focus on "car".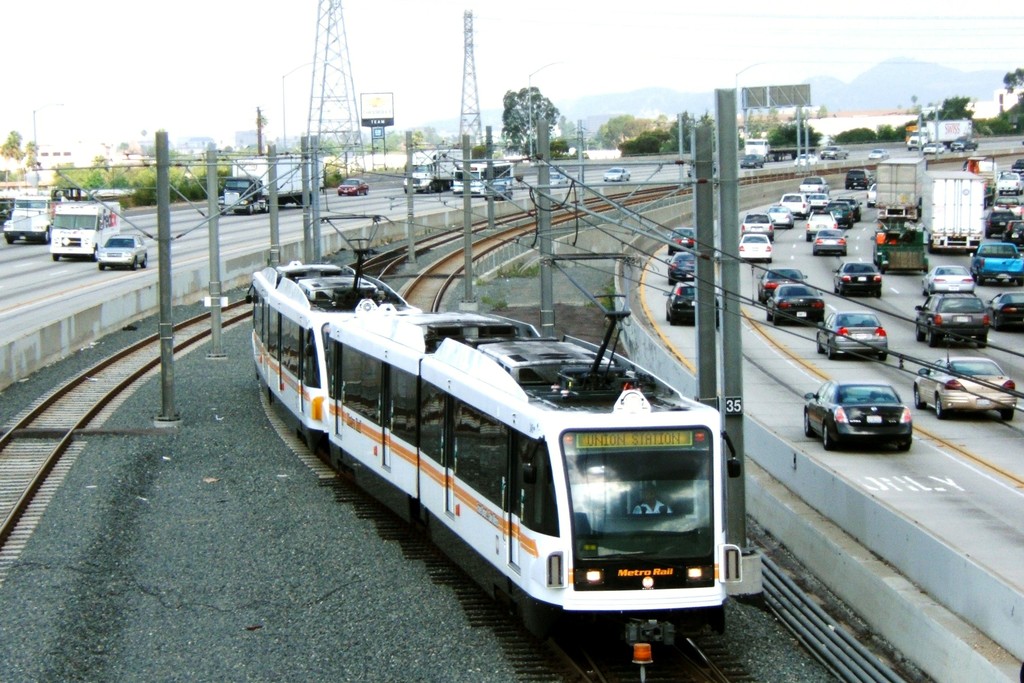
Focused at region(335, 179, 367, 194).
